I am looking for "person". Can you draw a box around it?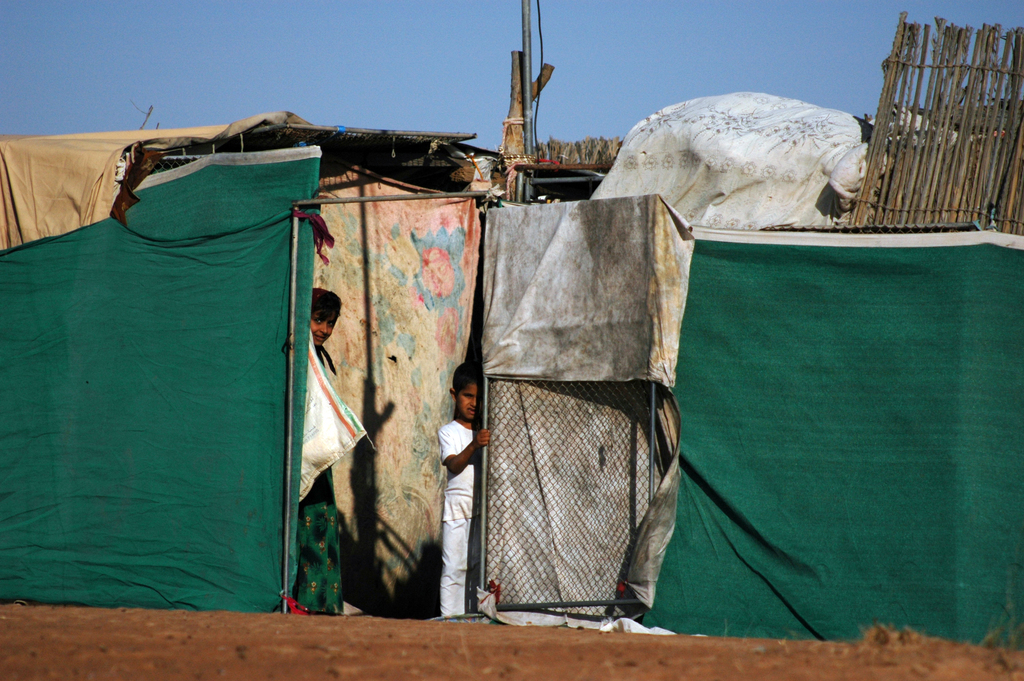
Sure, the bounding box is [296, 290, 371, 619].
